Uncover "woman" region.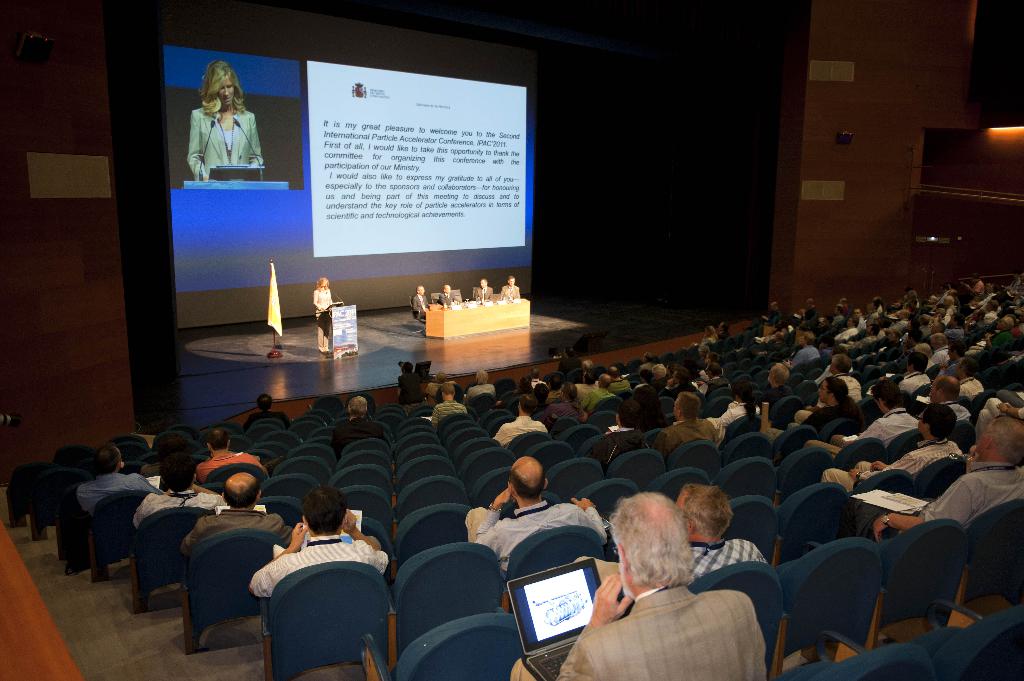
Uncovered: <region>185, 67, 260, 166</region>.
